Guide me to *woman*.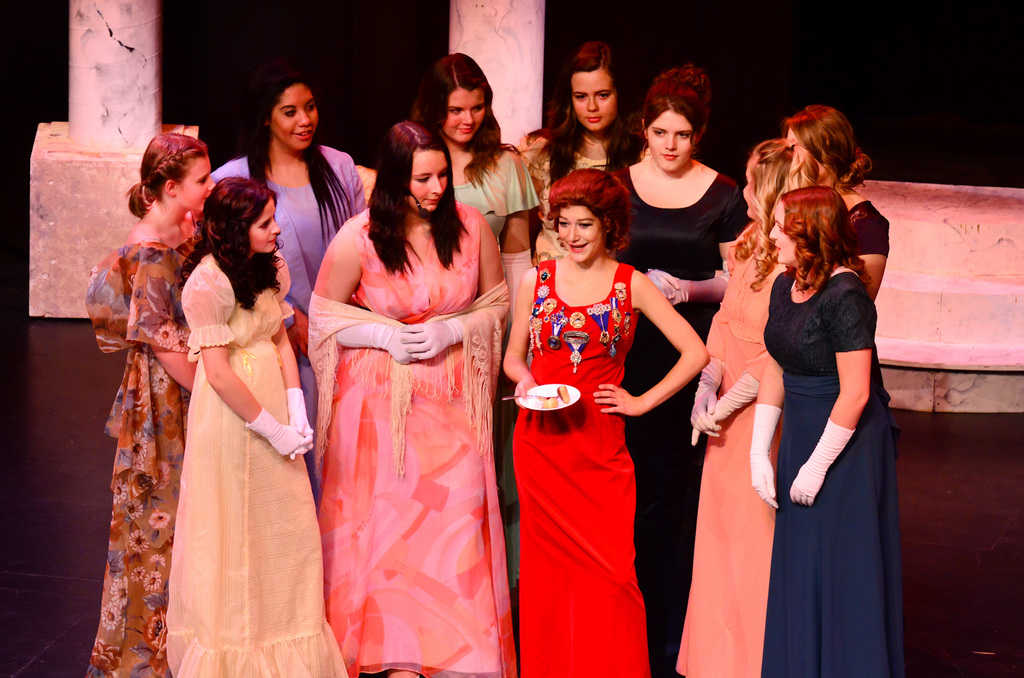
Guidance: box=[82, 129, 218, 677].
